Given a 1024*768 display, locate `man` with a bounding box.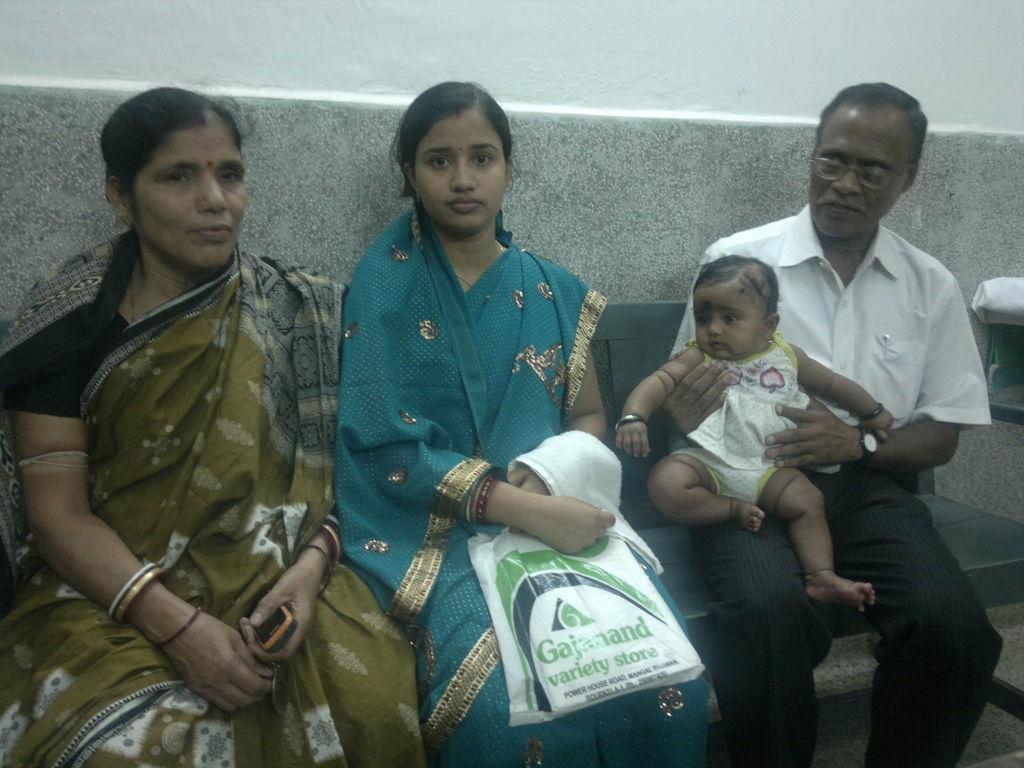
Located: region(735, 95, 999, 762).
